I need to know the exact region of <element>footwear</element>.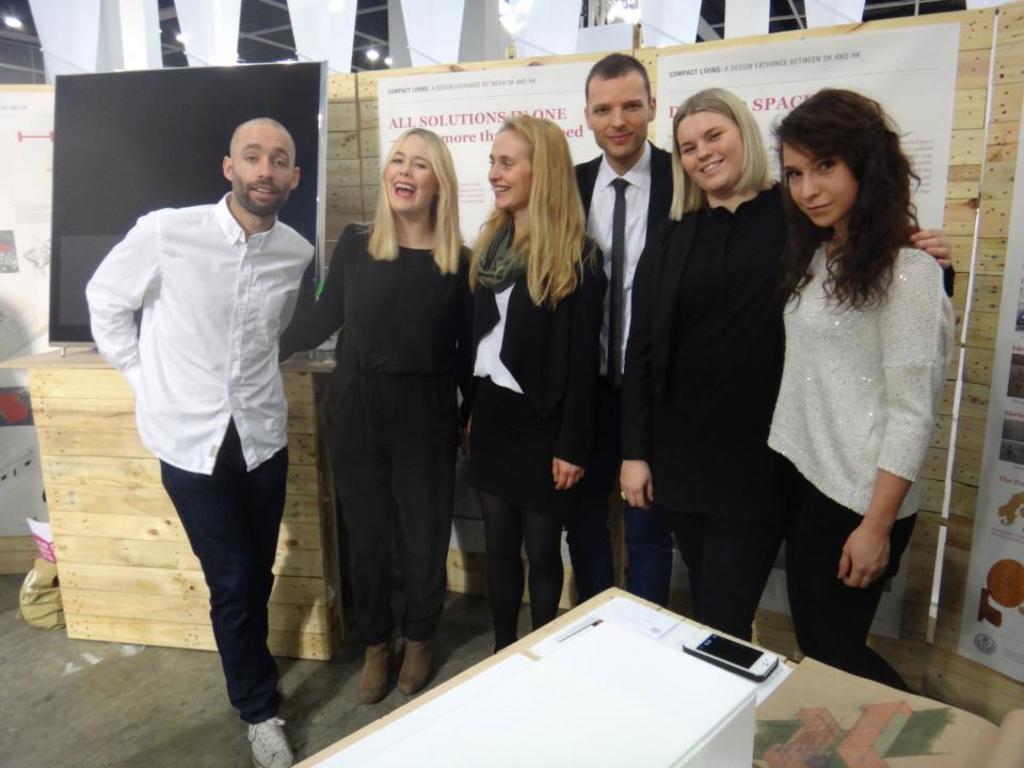
Region: [x1=396, y1=640, x2=437, y2=697].
